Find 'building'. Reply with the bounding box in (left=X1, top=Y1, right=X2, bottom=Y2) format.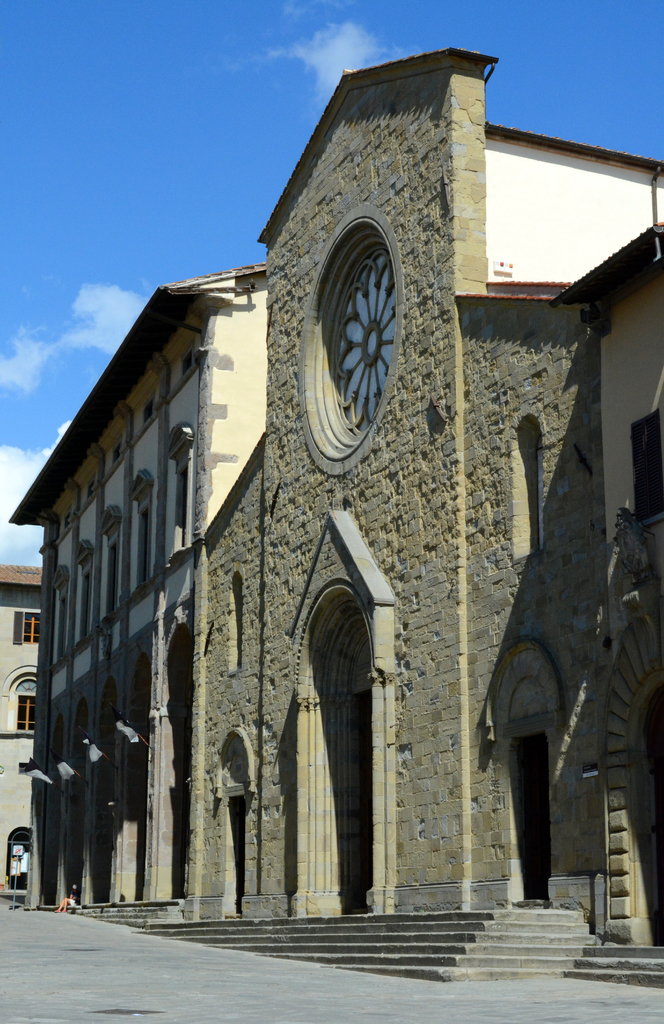
(left=9, top=249, right=264, bottom=903).
